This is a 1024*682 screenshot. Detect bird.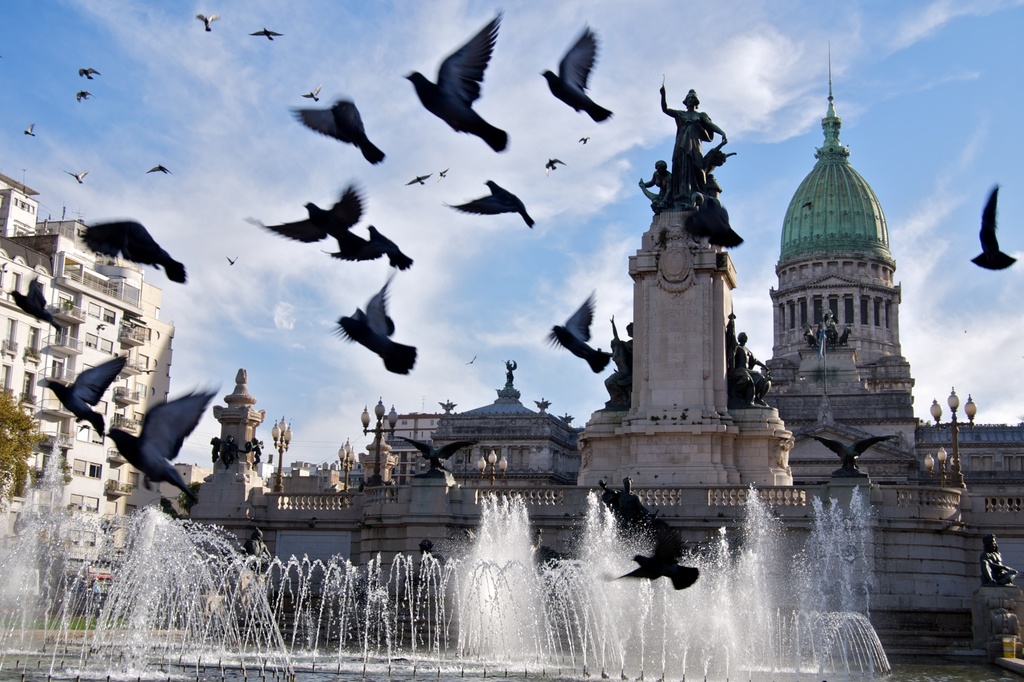
147 163 175 178.
